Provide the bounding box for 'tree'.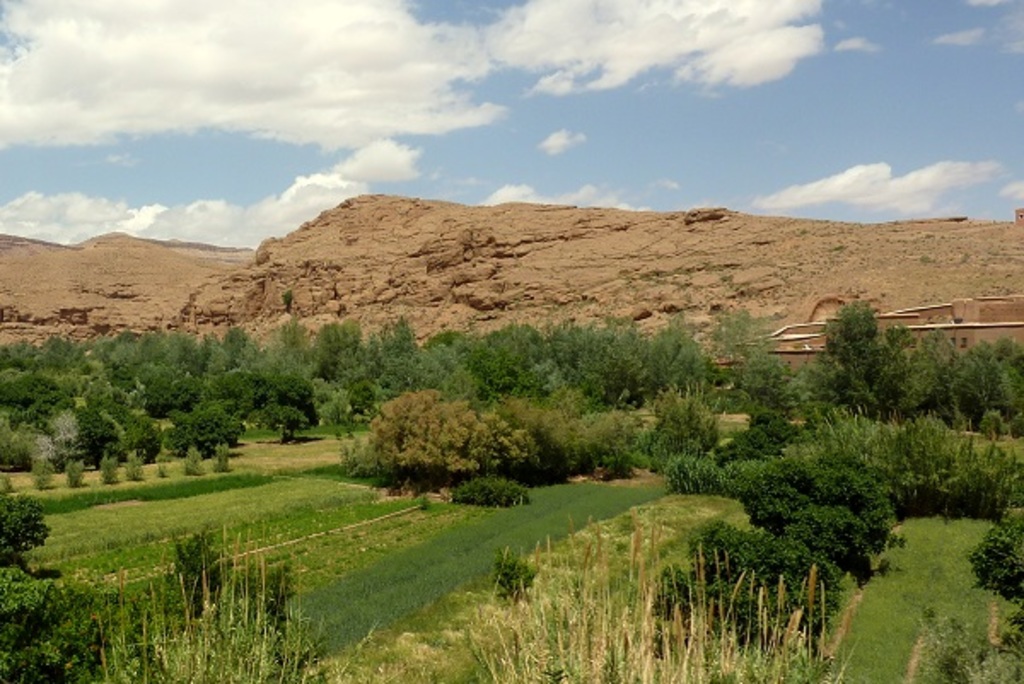
[x1=350, y1=372, x2=488, y2=491].
